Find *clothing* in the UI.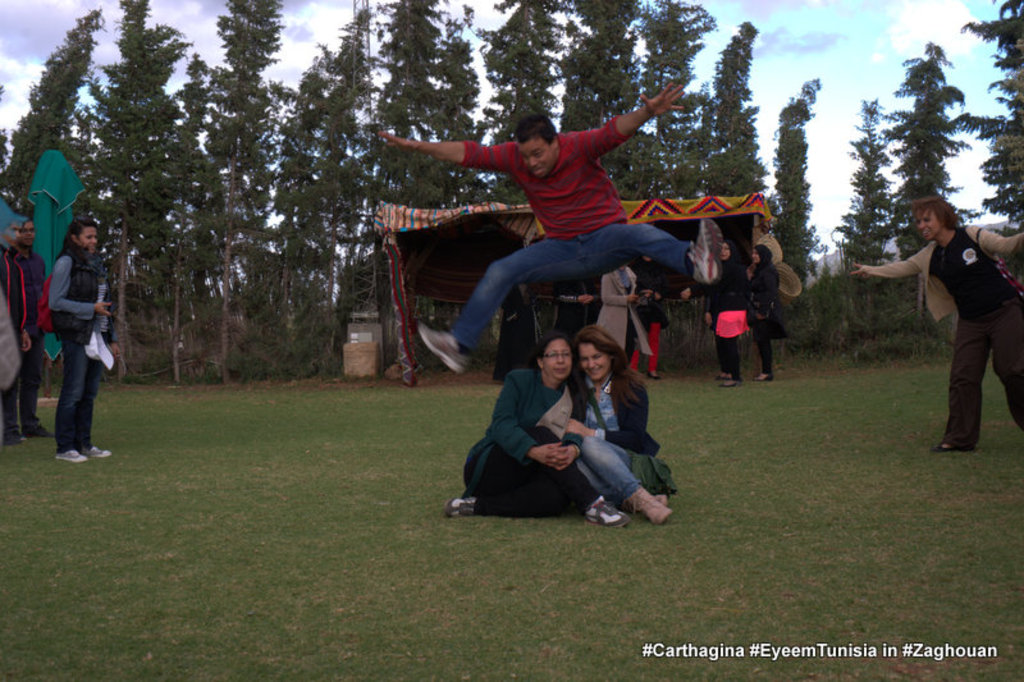
UI element at l=439, t=106, r=708, b=366.
